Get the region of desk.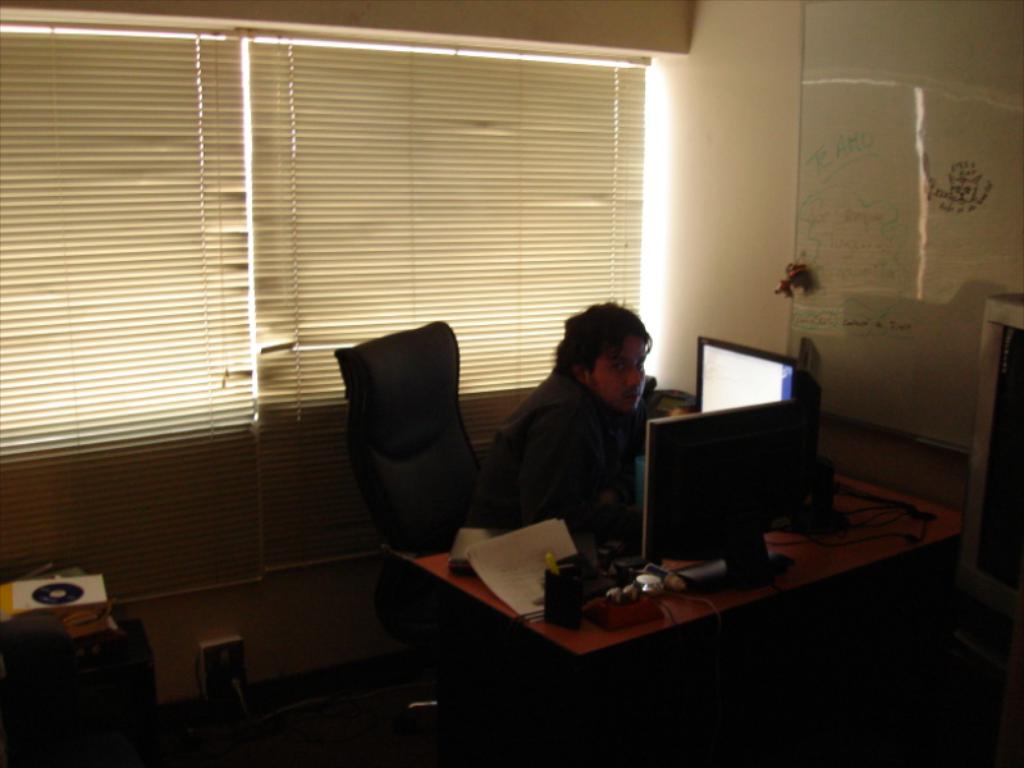
(372,436,916,710).
